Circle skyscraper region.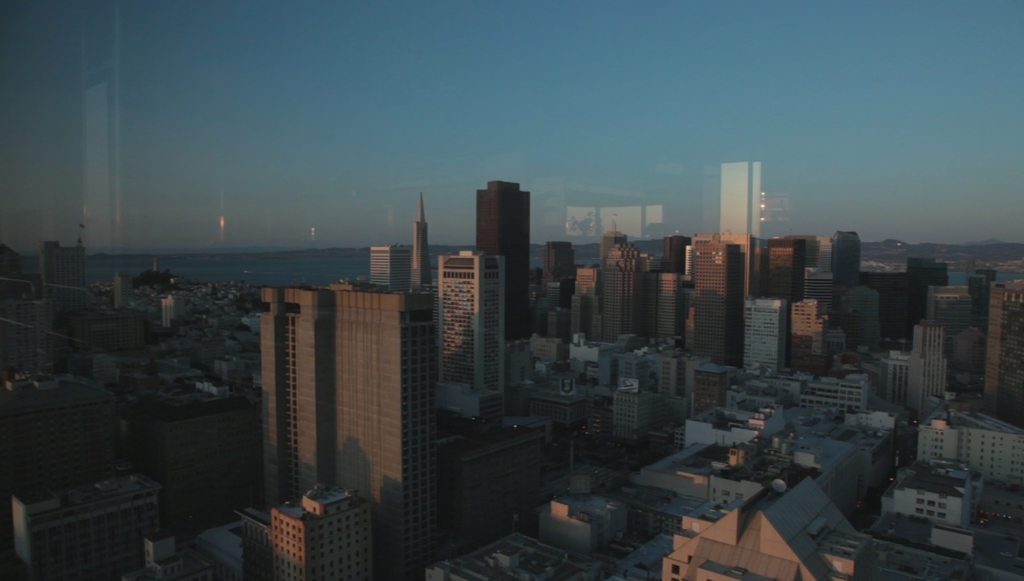
Region: {"x1": 411, "y1": 190, "x2": 431, "y2": 282}.
